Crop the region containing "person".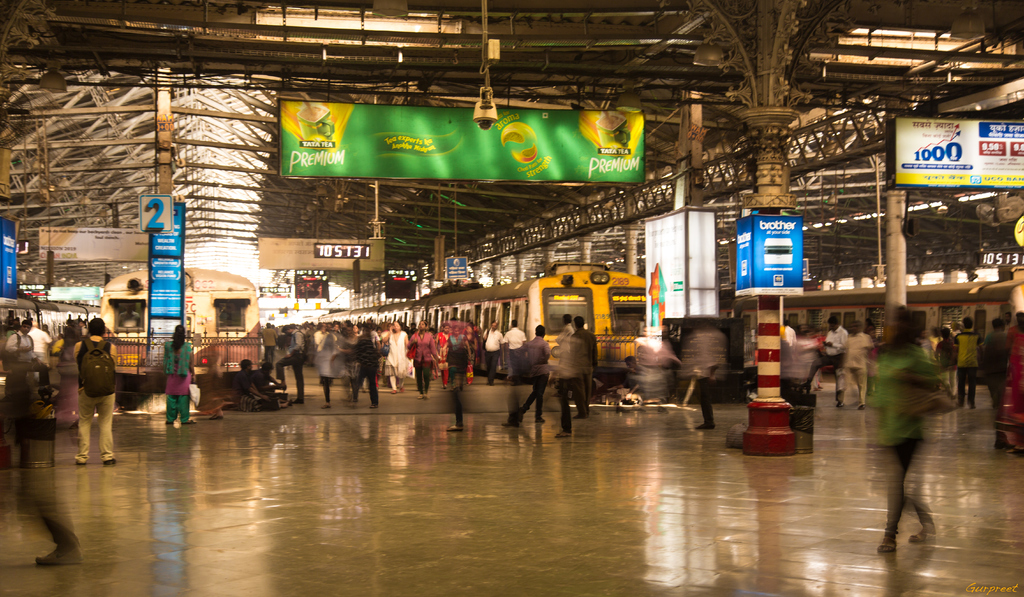
Crop region: bbox(463, 324, 475, 386).
